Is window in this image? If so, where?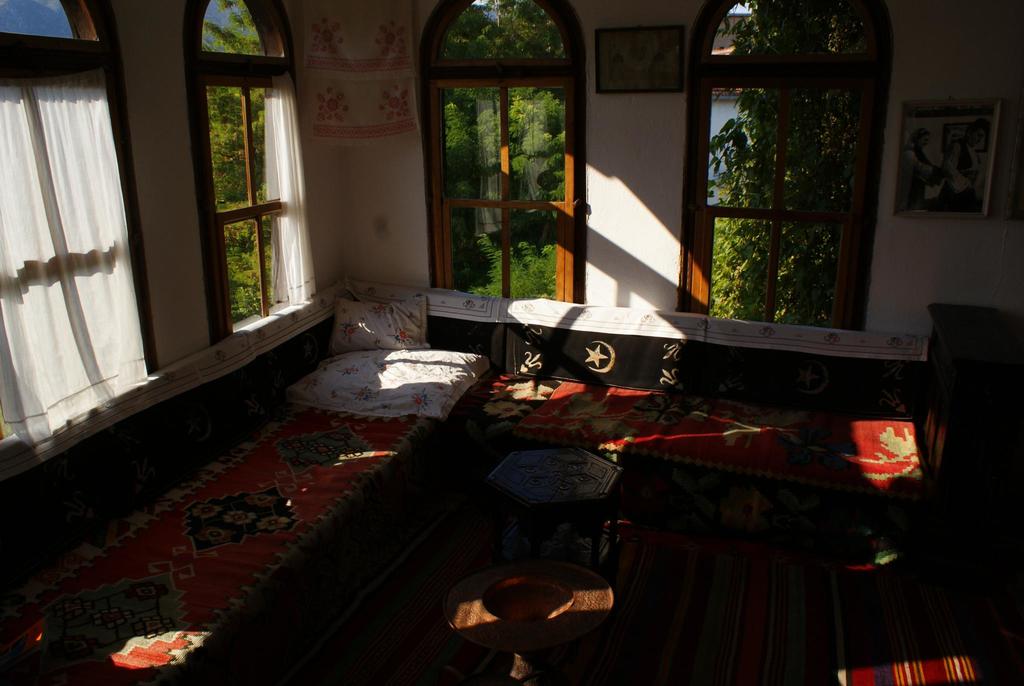
Yes, at {"x1": 424, "y1": 0, "x2": 584, "y2": 303}.
